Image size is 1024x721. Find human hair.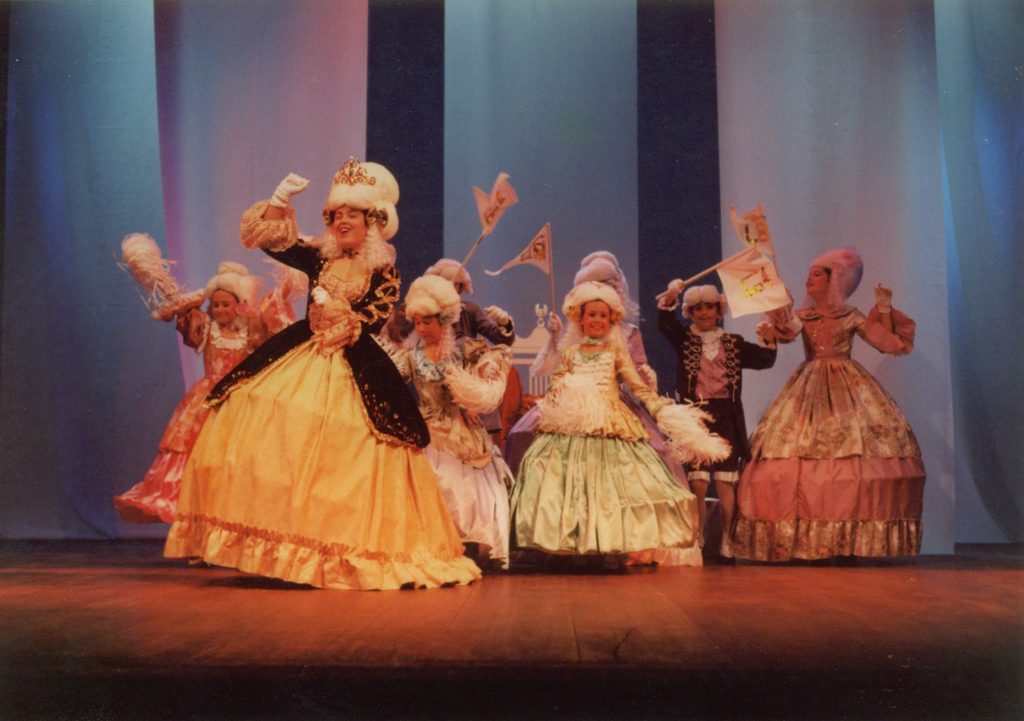
(579, 300, 614, 332).
